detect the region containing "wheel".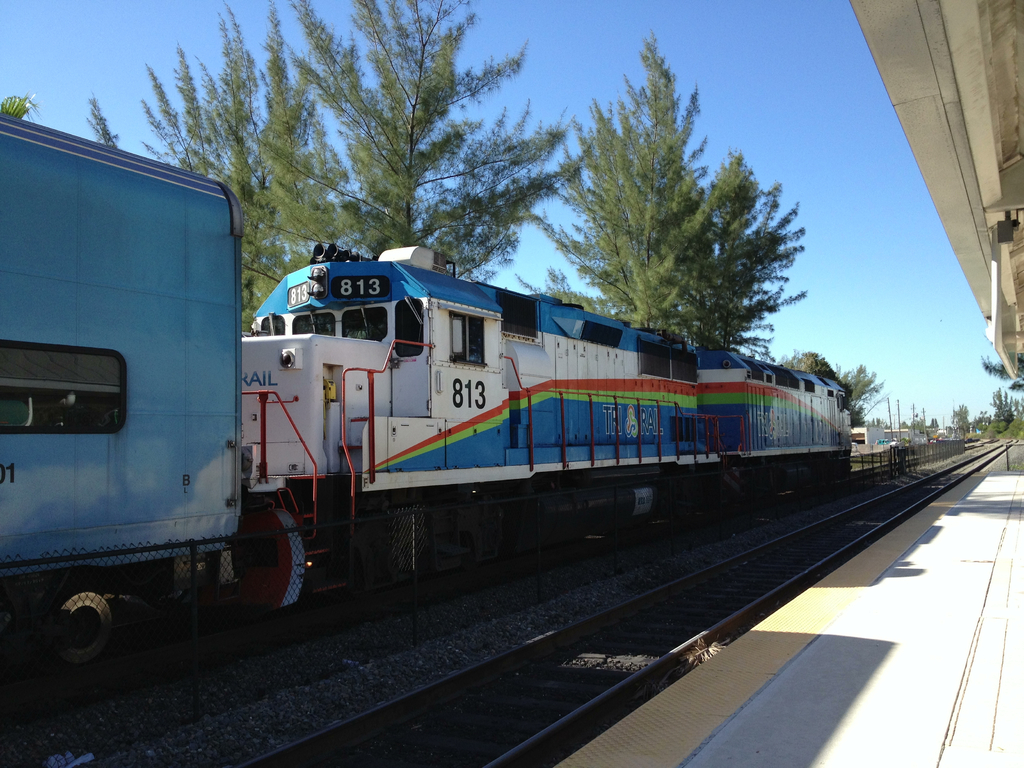
detection(28, 592, 128, 672).
